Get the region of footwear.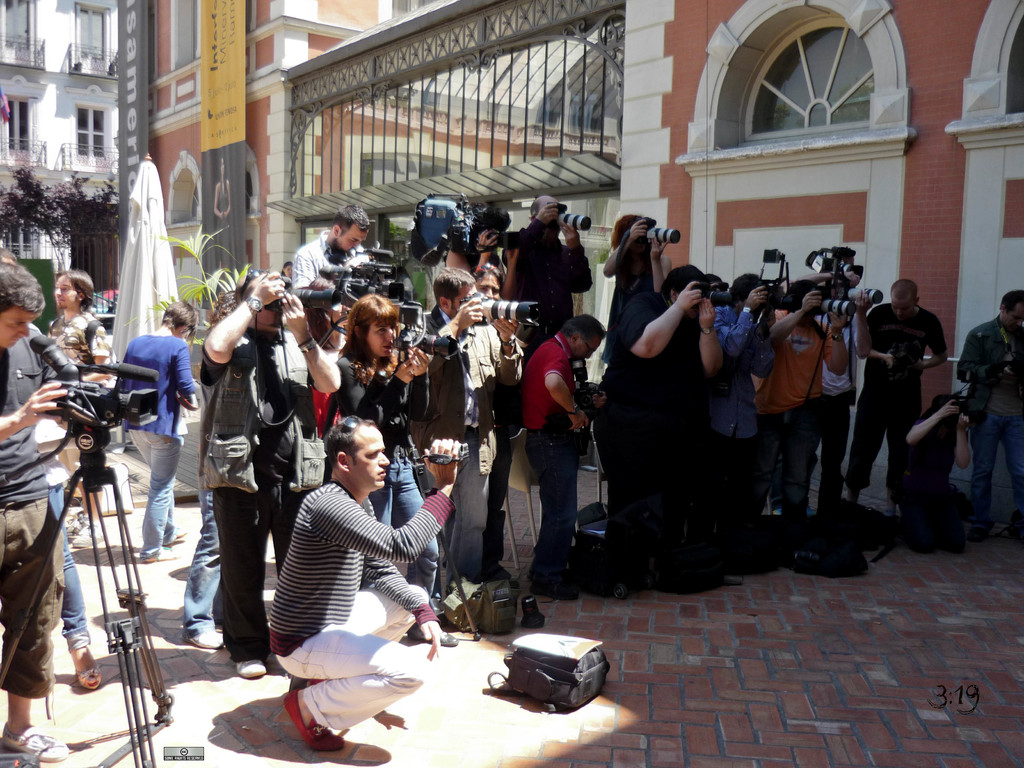
left=0, top=719, right=66, bottom=762.
